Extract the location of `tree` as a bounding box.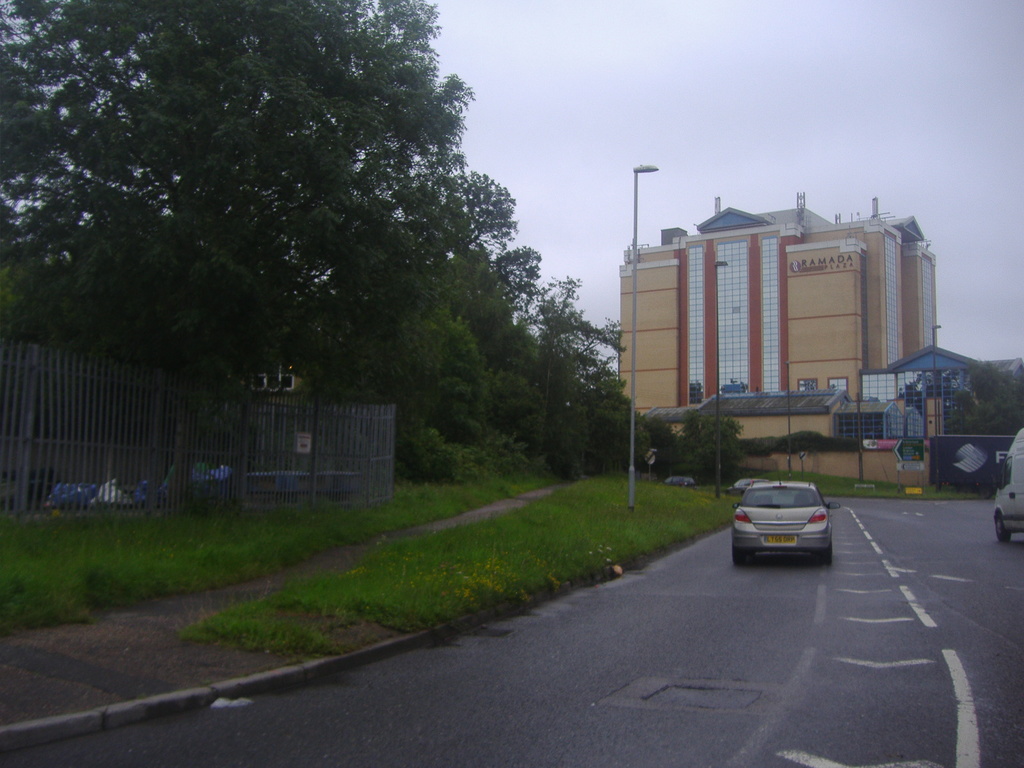
BBox(0, 0, 630, 575).
